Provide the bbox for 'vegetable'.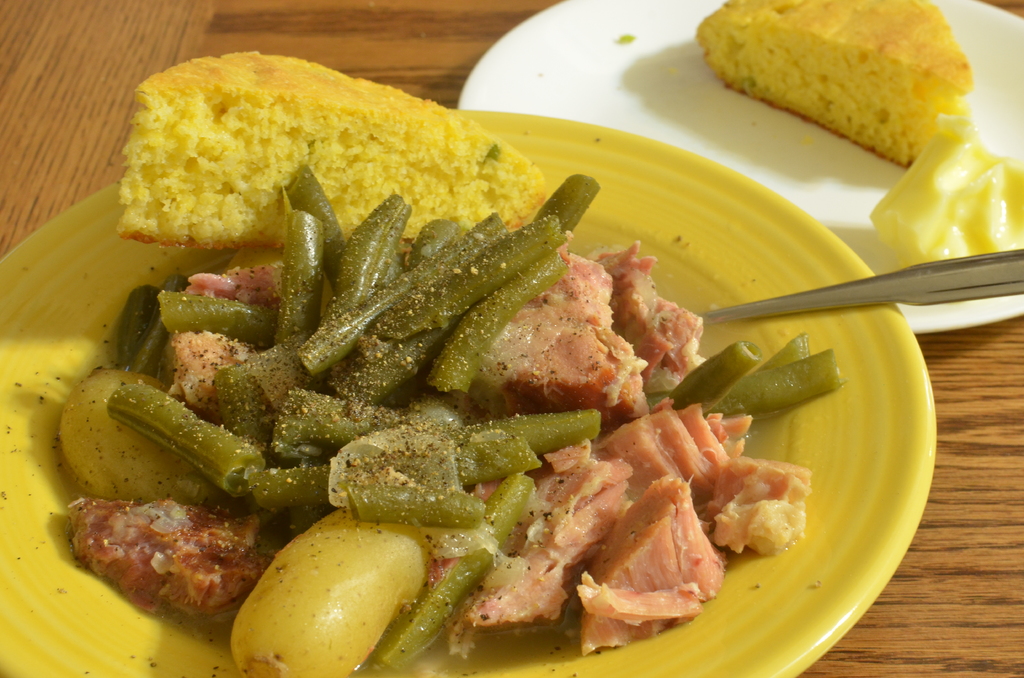
x1=360 y1=221 x2=564 y2=362.
